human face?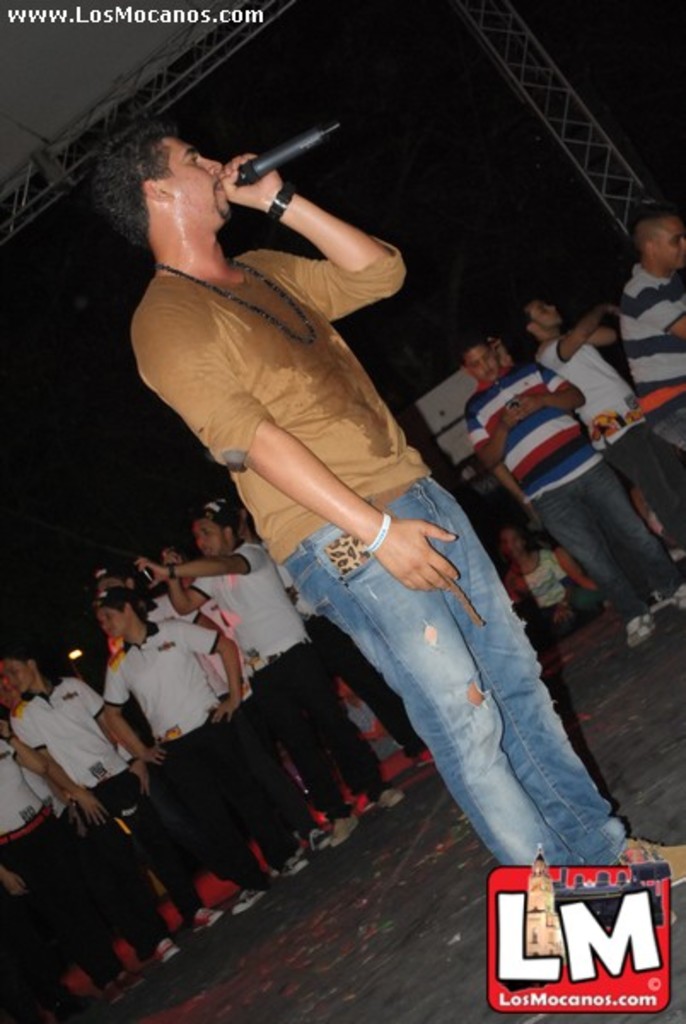
x1=0 y1=666 x2=38 y2=691
